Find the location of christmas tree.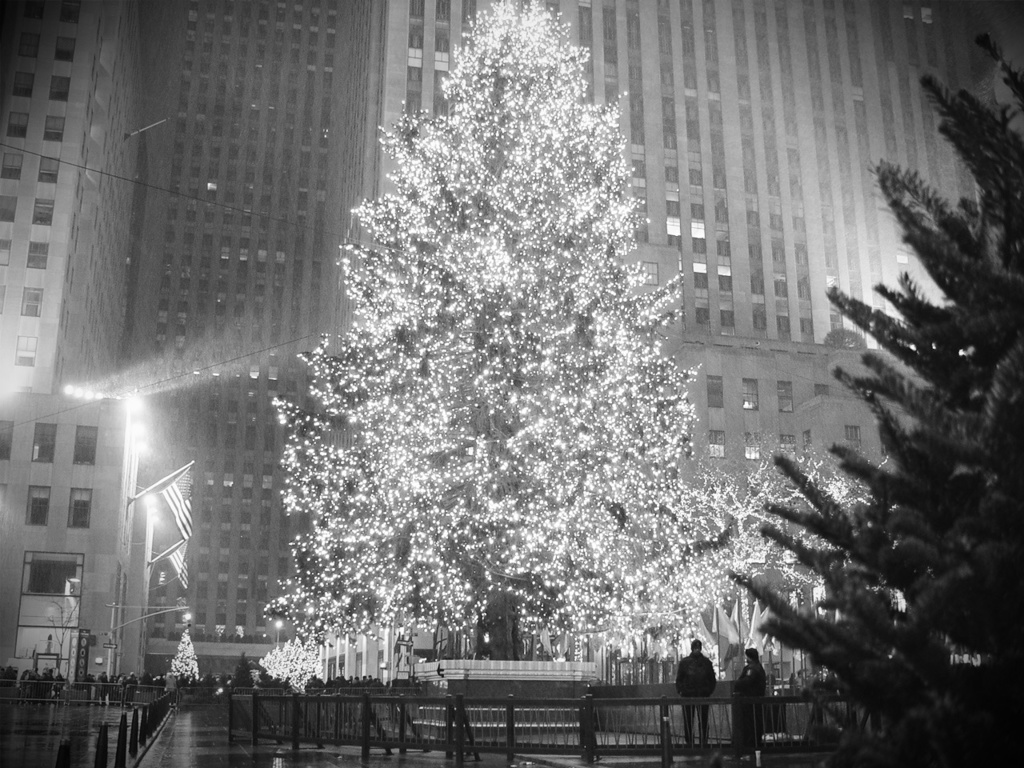
Location: left=258, top=0, right=802, bottom=710.
